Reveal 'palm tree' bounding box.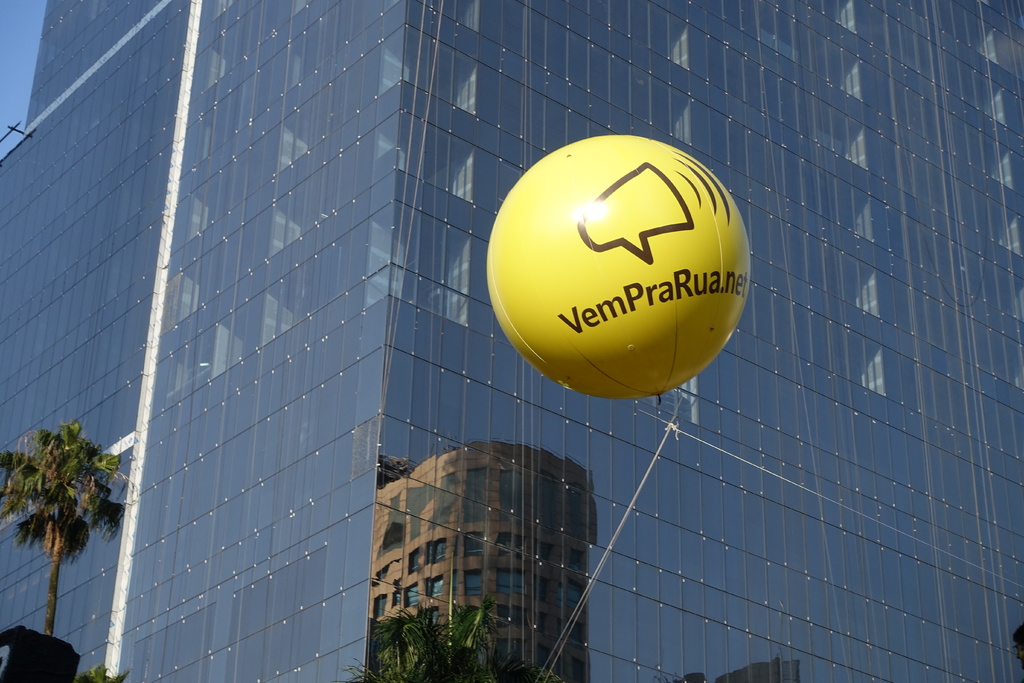
Revealed: <box>0,422,124,638</box>.
